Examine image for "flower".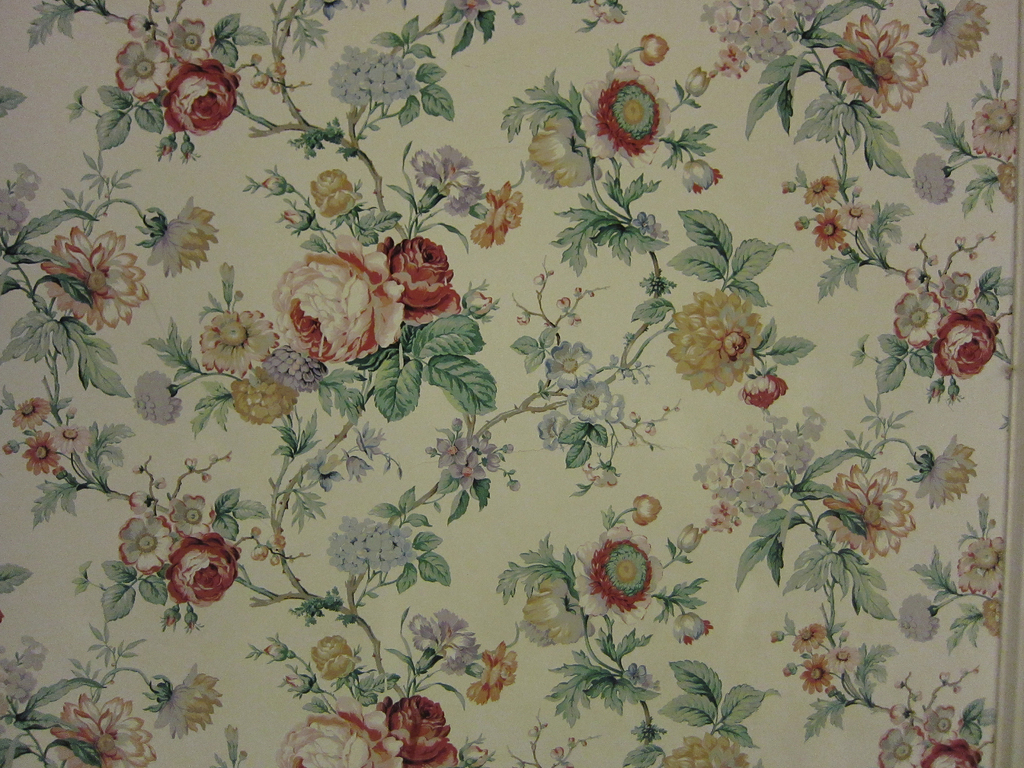
Examination result: 224/725/236/760.
